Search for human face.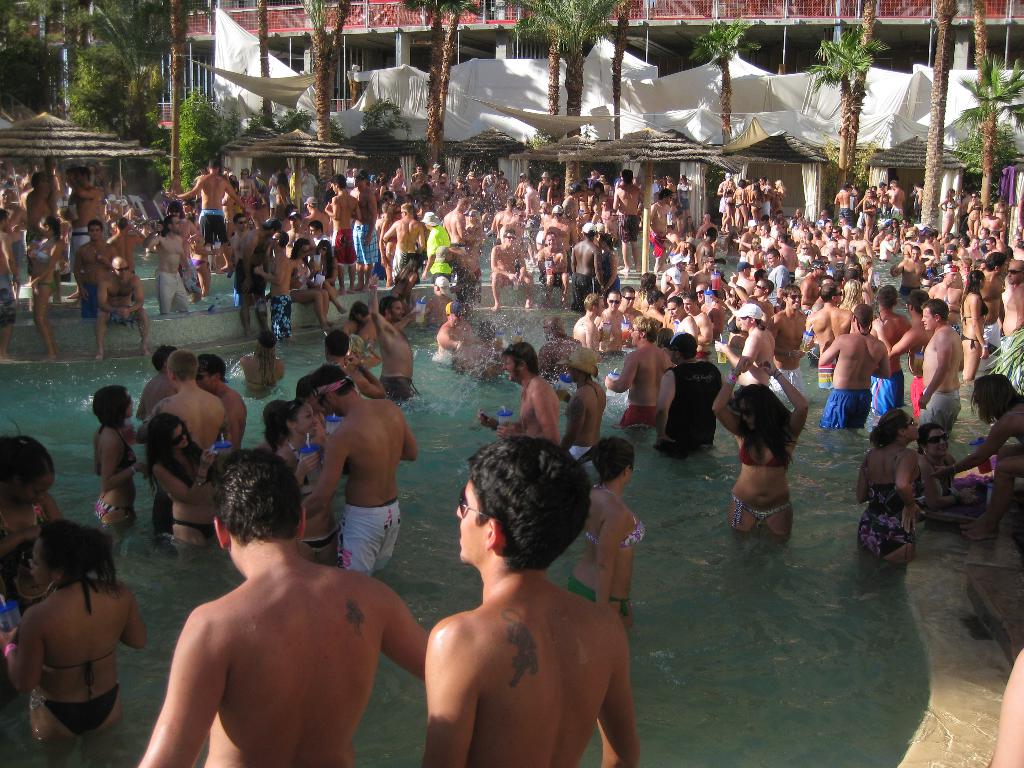
Found at crop(787, 290, 803, 310).
